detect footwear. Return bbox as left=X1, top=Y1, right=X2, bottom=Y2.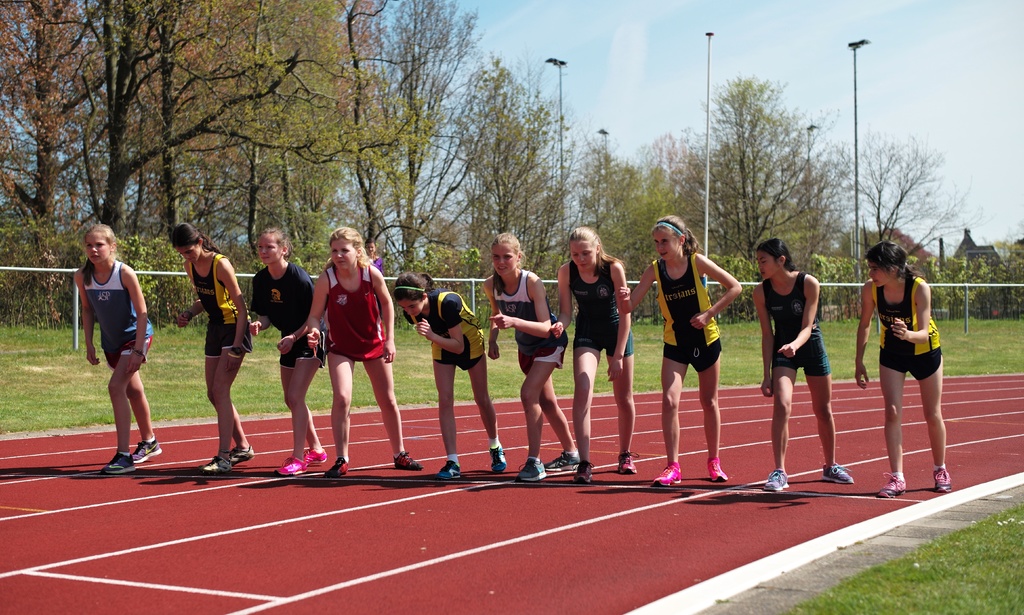
left=272, top=455, right=308, bottom=477.
